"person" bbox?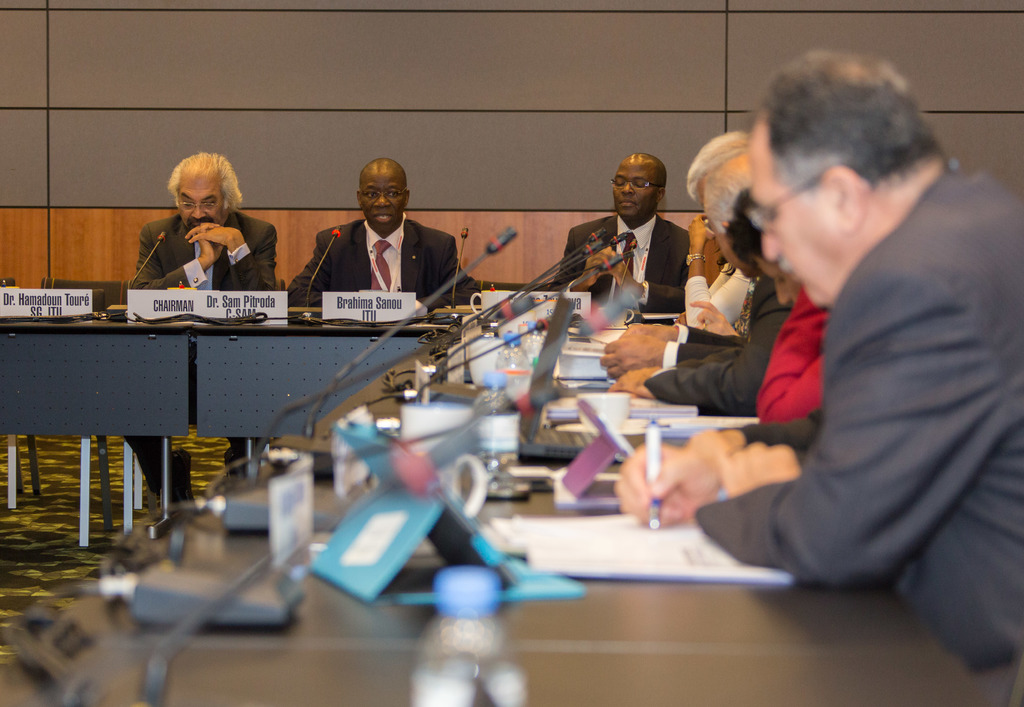
box=[557, 146, 689, 311]
